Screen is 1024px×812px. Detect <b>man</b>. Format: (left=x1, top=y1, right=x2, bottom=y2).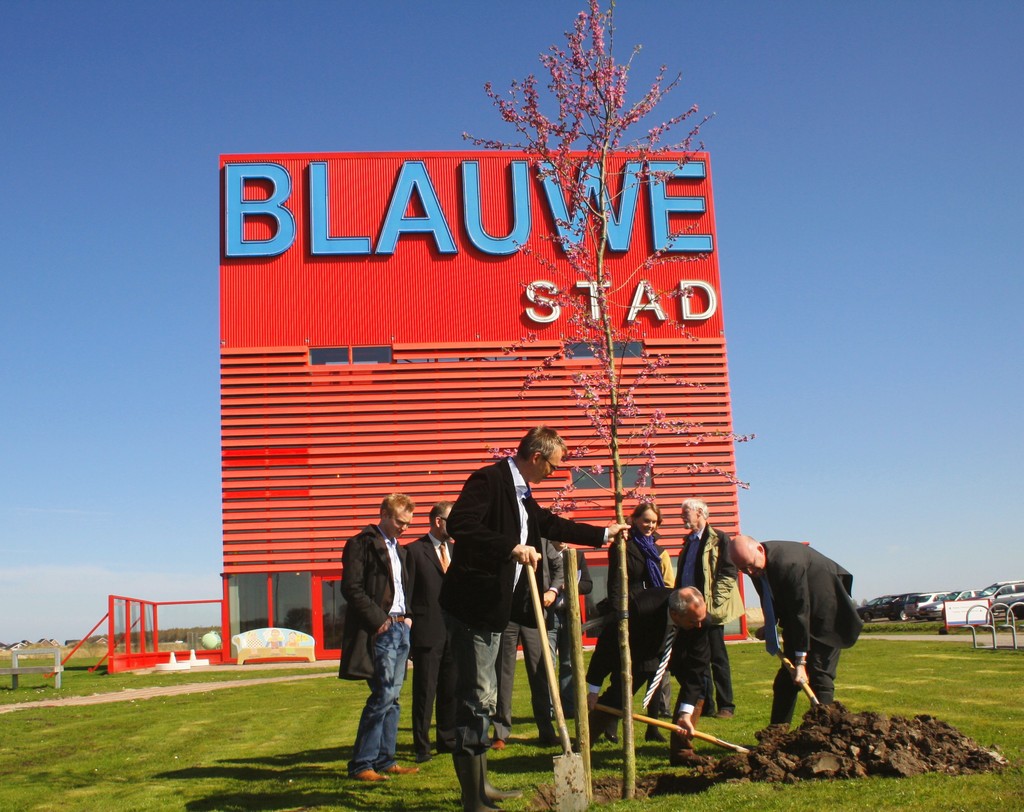
(left=489, top=536, right=564, bottom=750).
